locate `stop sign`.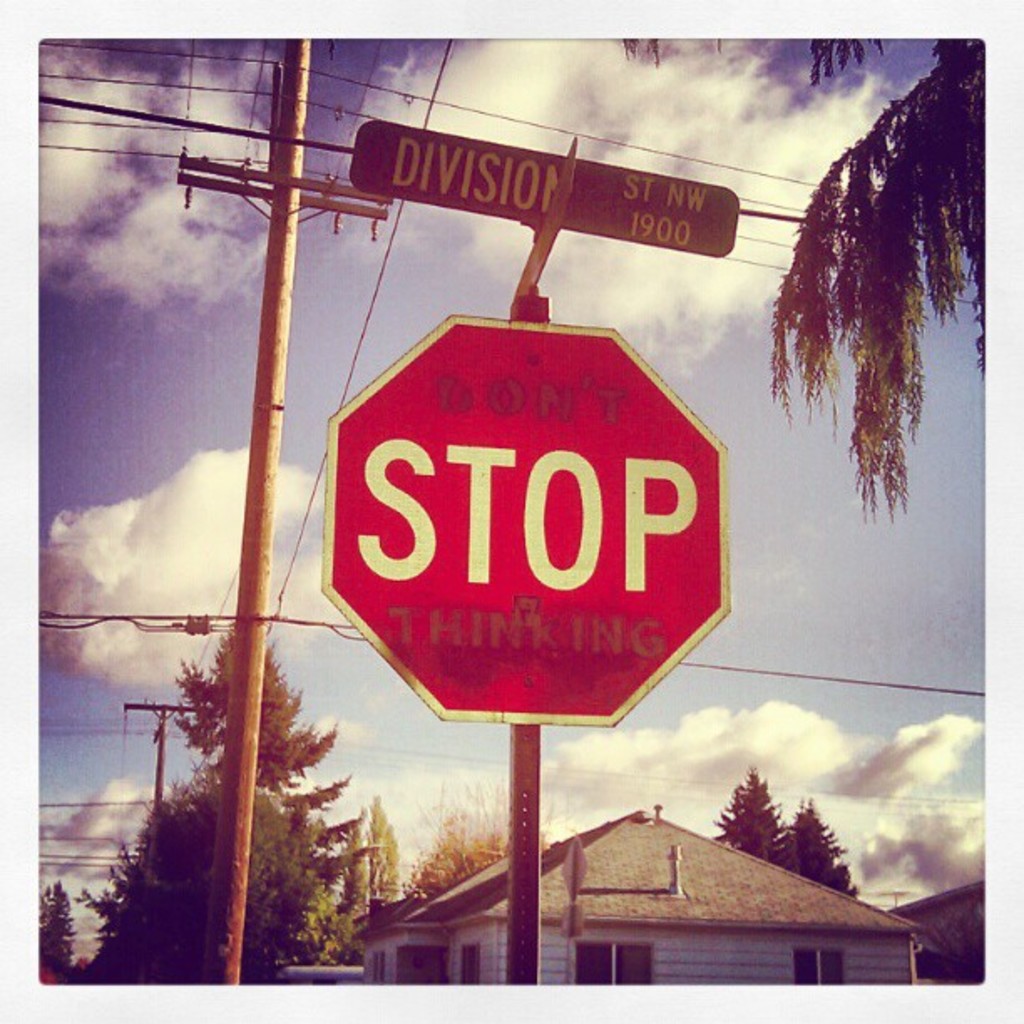
Bounding box: BBox(318, 308, 736, 724).
